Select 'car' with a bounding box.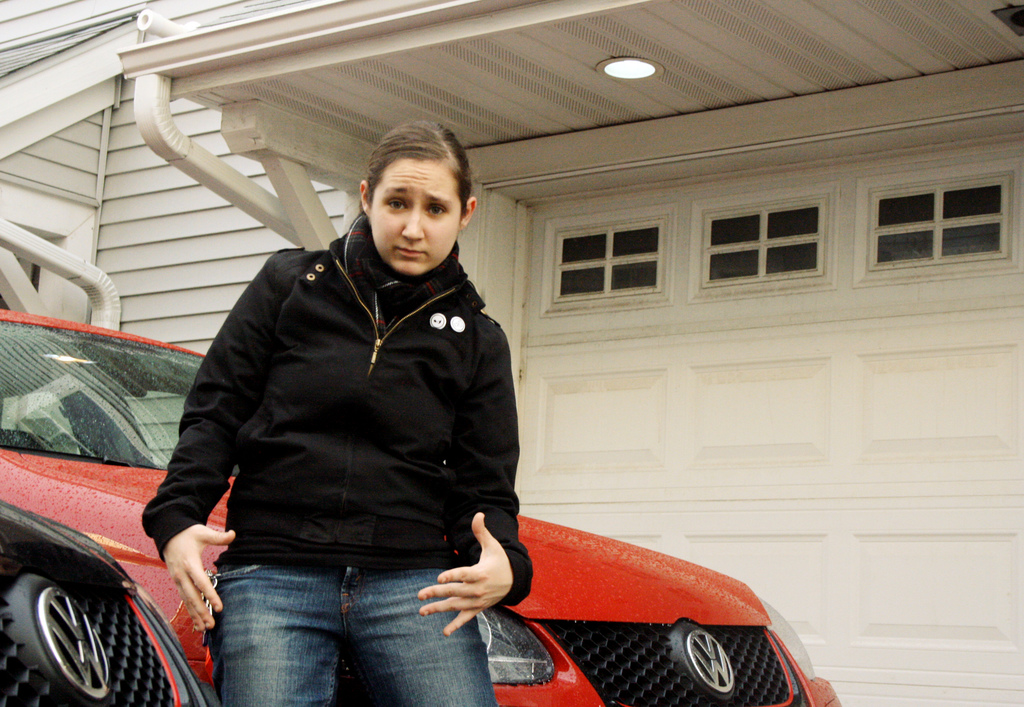
BBox(0, 309, 841, 706).
